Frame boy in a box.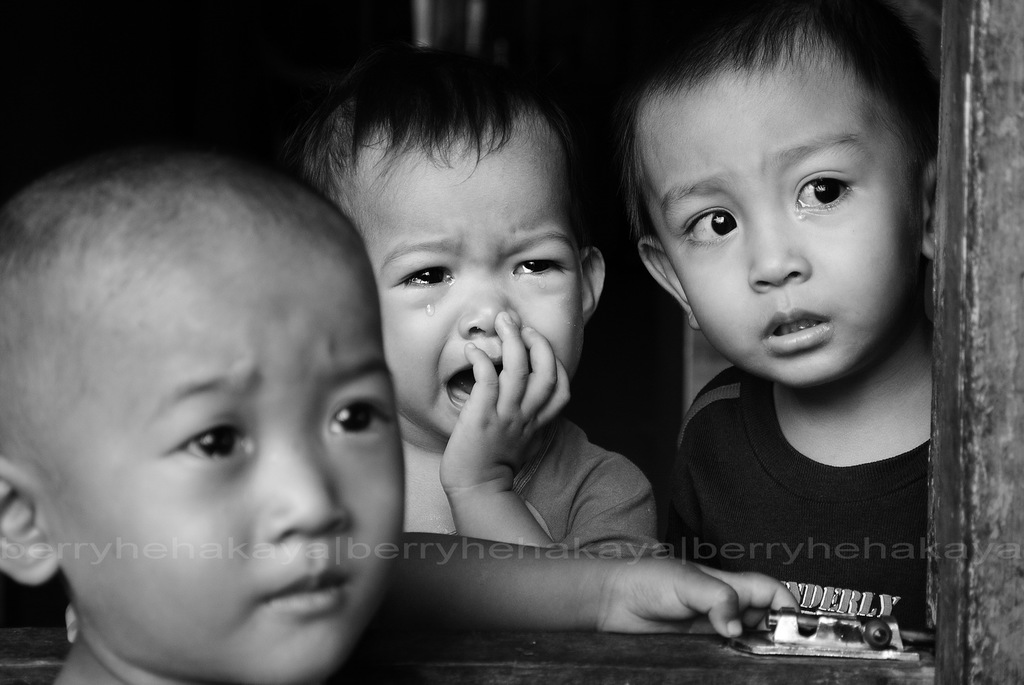
crop(613, 0, 939, 645).
